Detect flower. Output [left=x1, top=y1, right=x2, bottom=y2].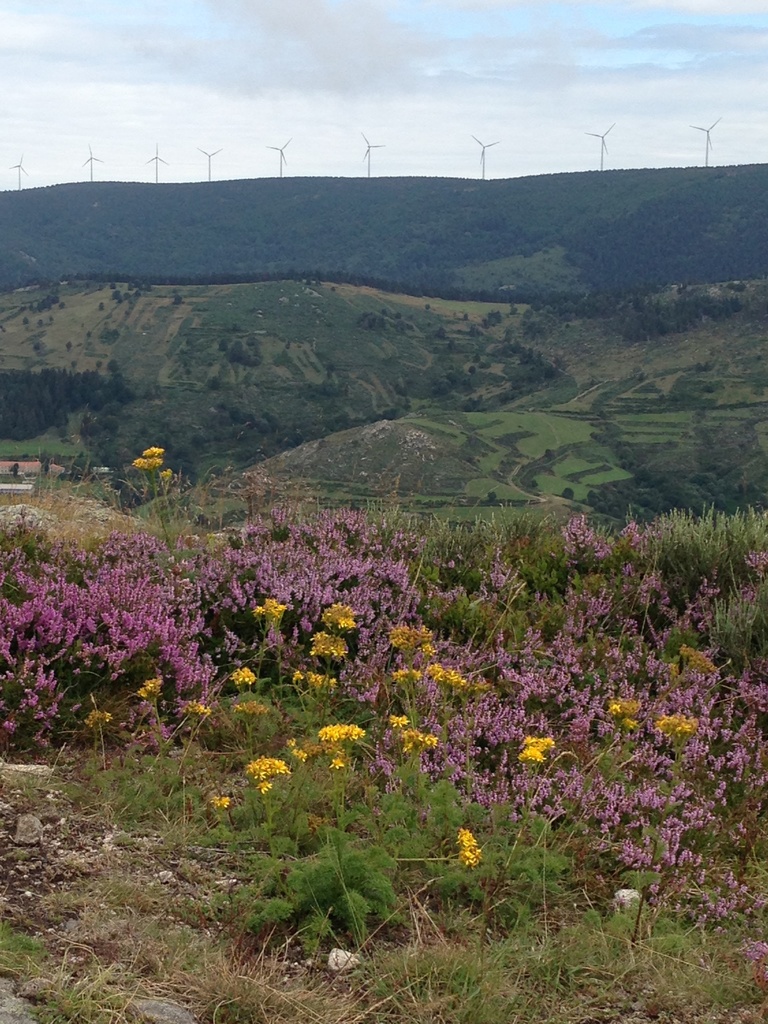
[left=451, top=822, right=483, bottom=865].
